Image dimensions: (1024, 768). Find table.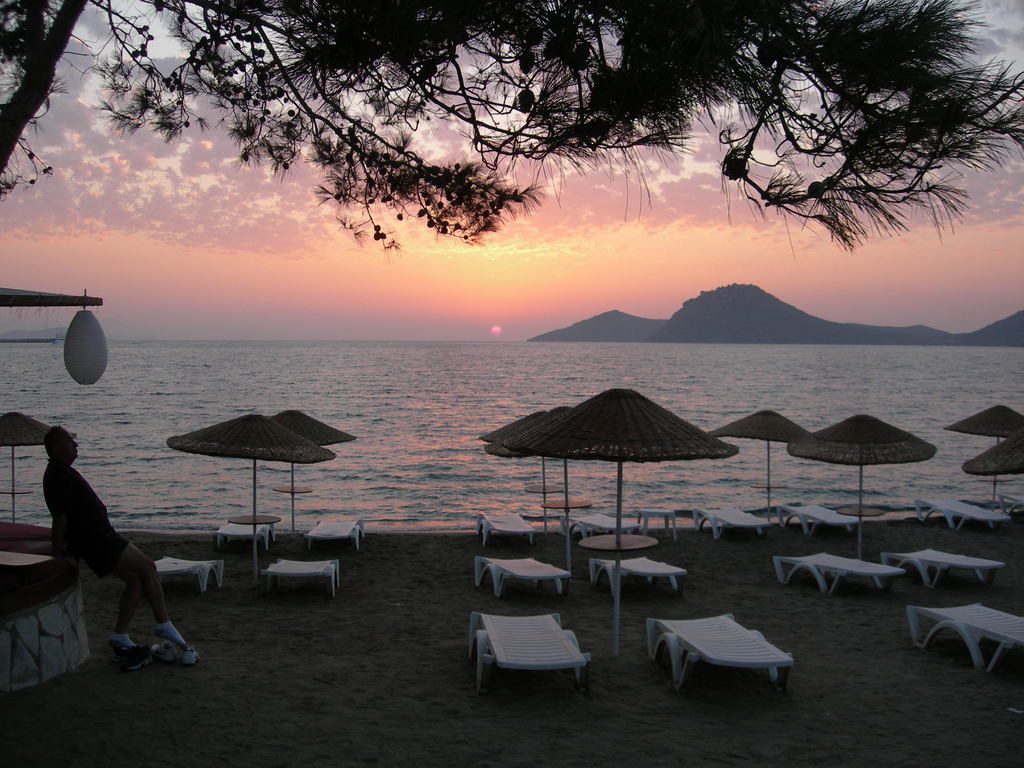
646, 609, 797, 695.
